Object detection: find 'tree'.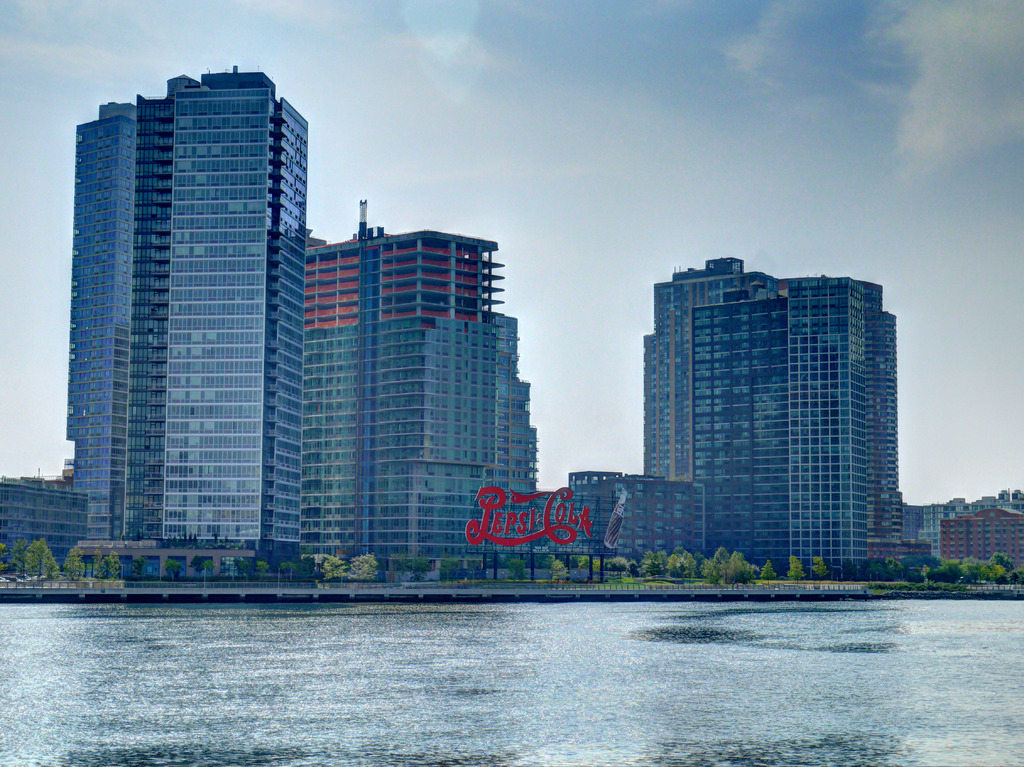
96:553:125:591.
